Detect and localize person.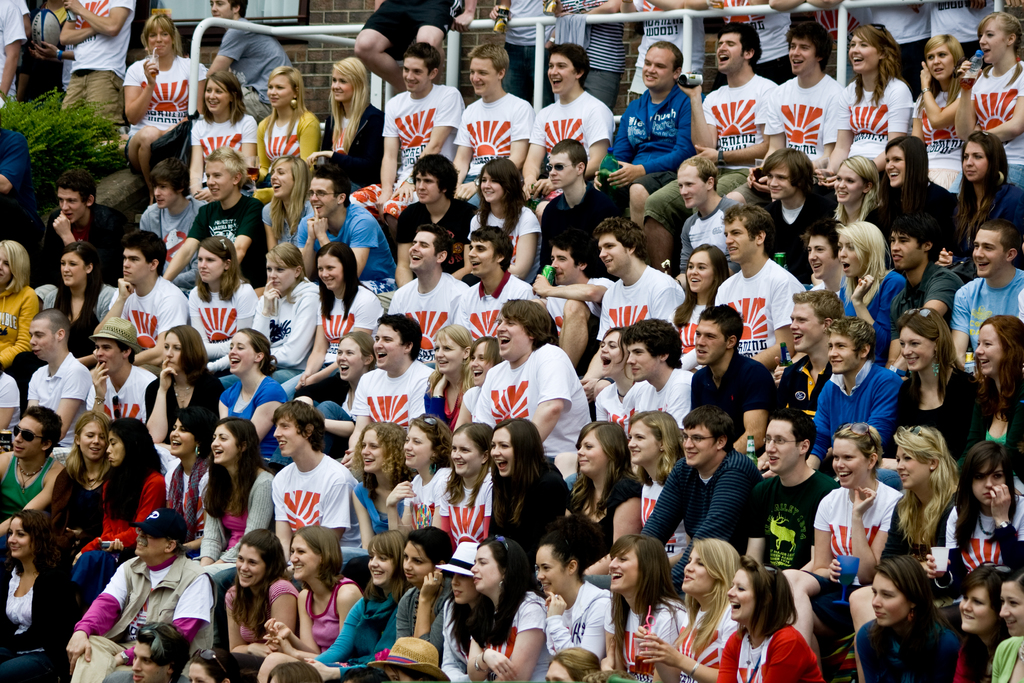
Localized at crop(243, 154, 321, 264).
